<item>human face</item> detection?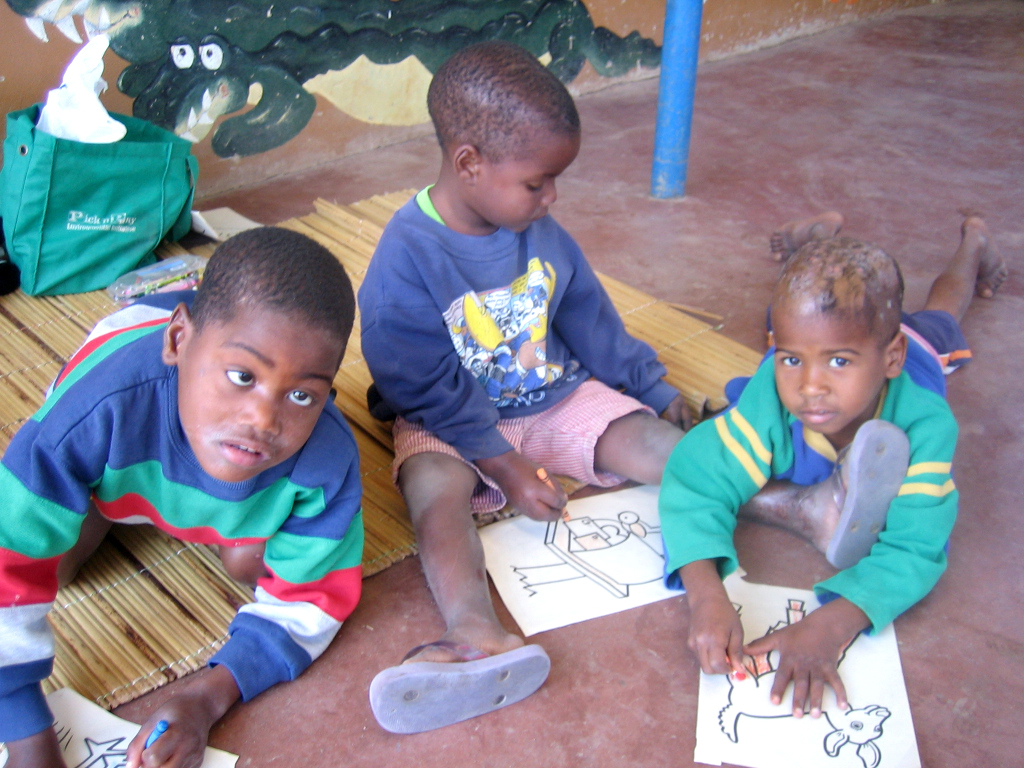
rect(182, 311, 348, 480)
